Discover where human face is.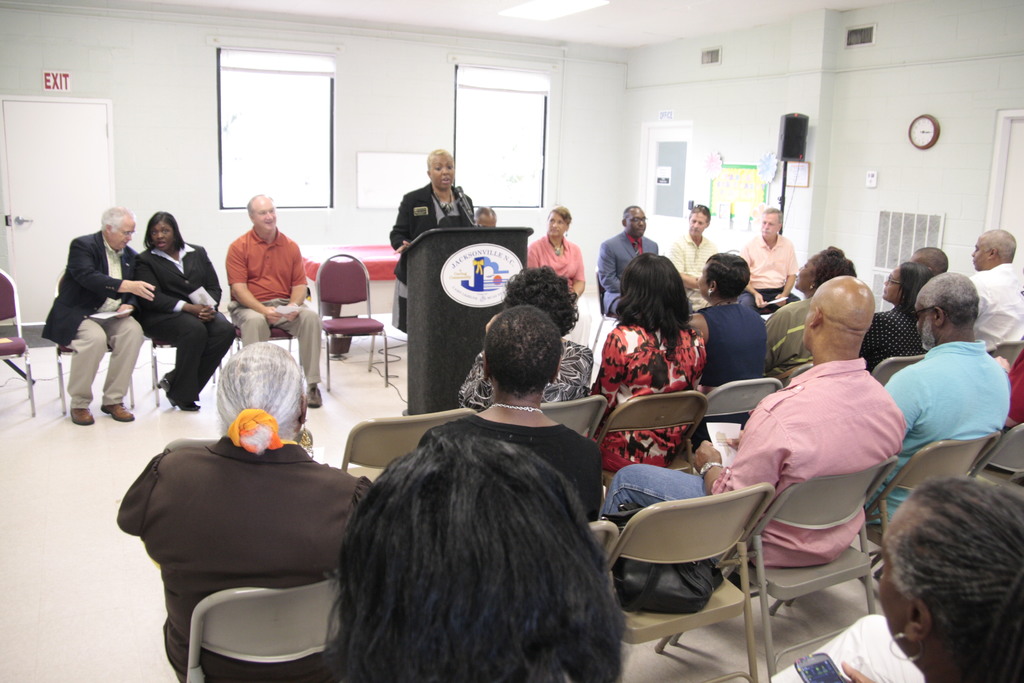
Discovered at [left=111, top=219, right=137, bottom=252].
